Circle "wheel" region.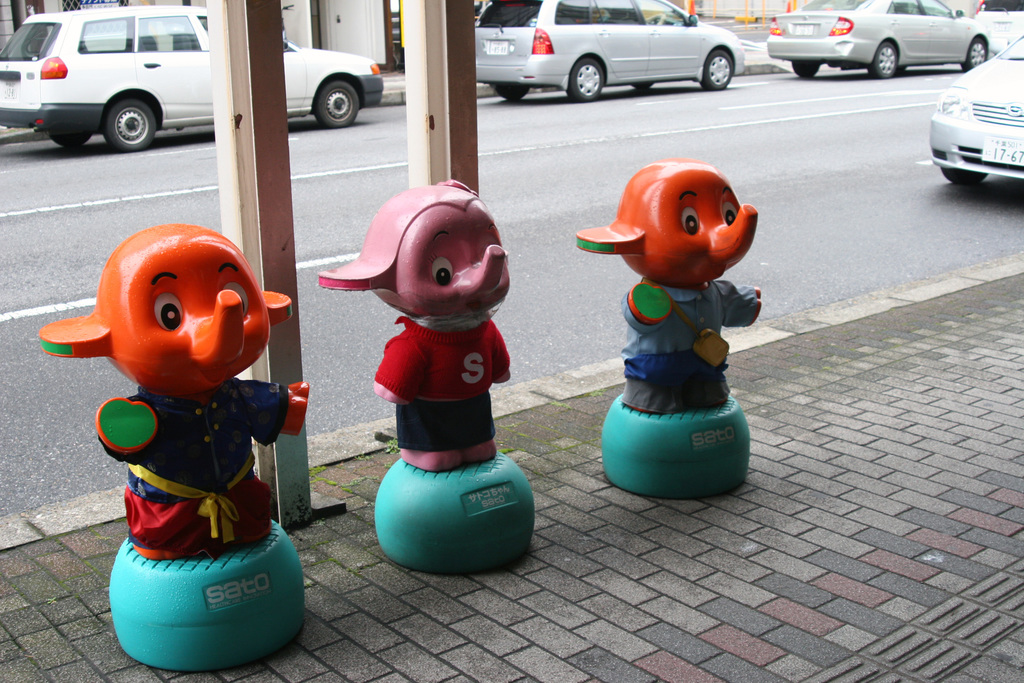
Region: [701,51,732,91].
